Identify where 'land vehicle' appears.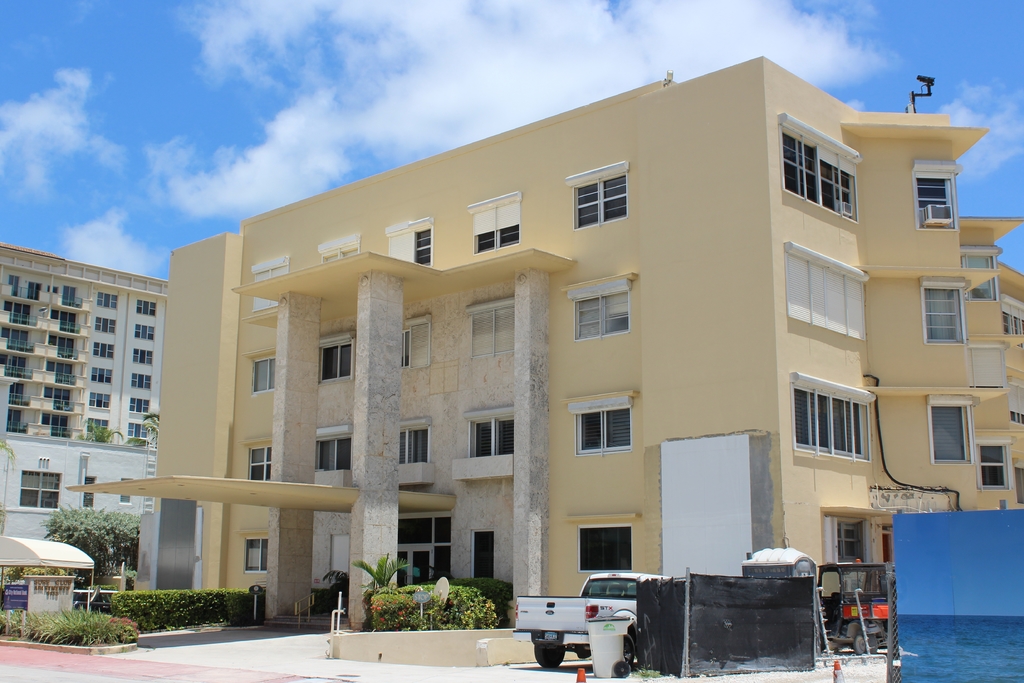
Appears at <bbox>509, 570, 670, 672</bbox>.
